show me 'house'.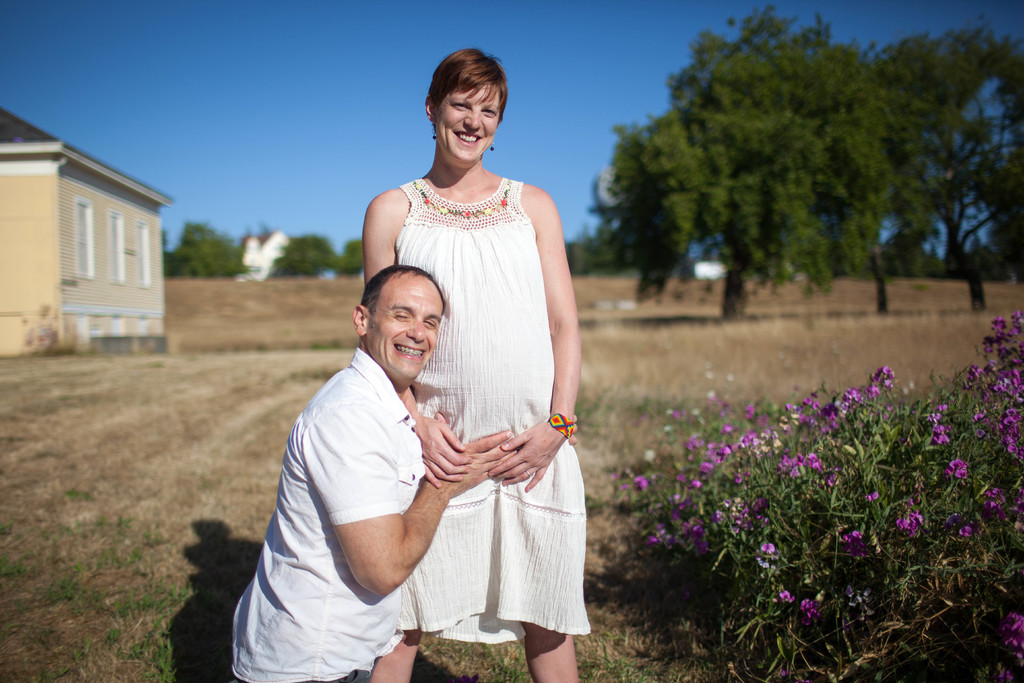
'house' is here: BBox(4, 105, 195, 372).
